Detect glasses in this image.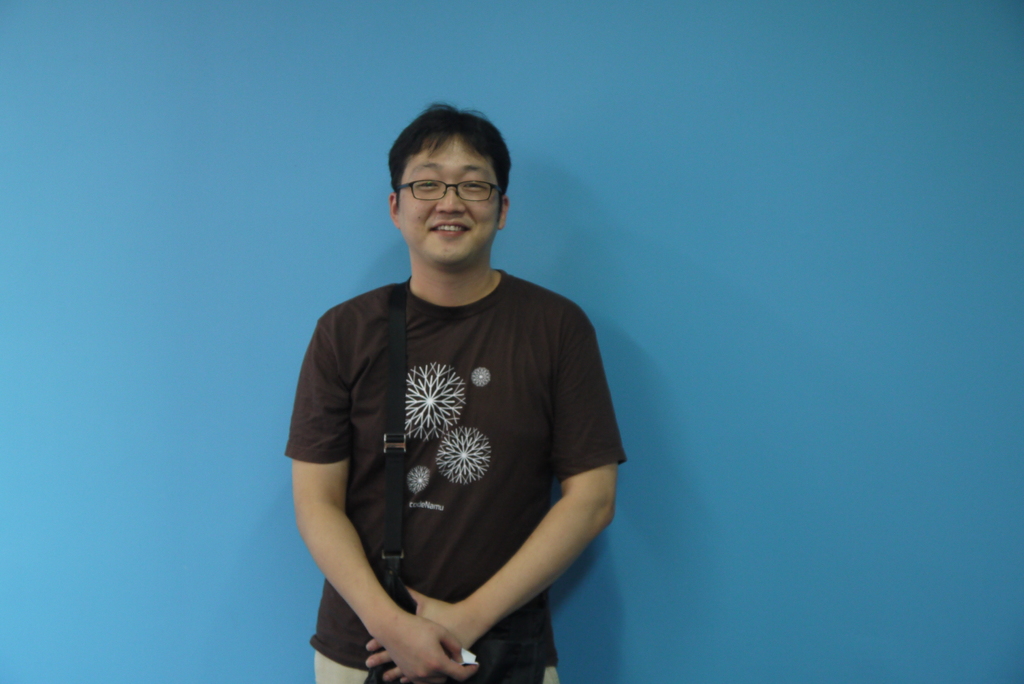
Detection: {"x1": 394, "y1": 177, "x2": 504, "y2": 202}.
